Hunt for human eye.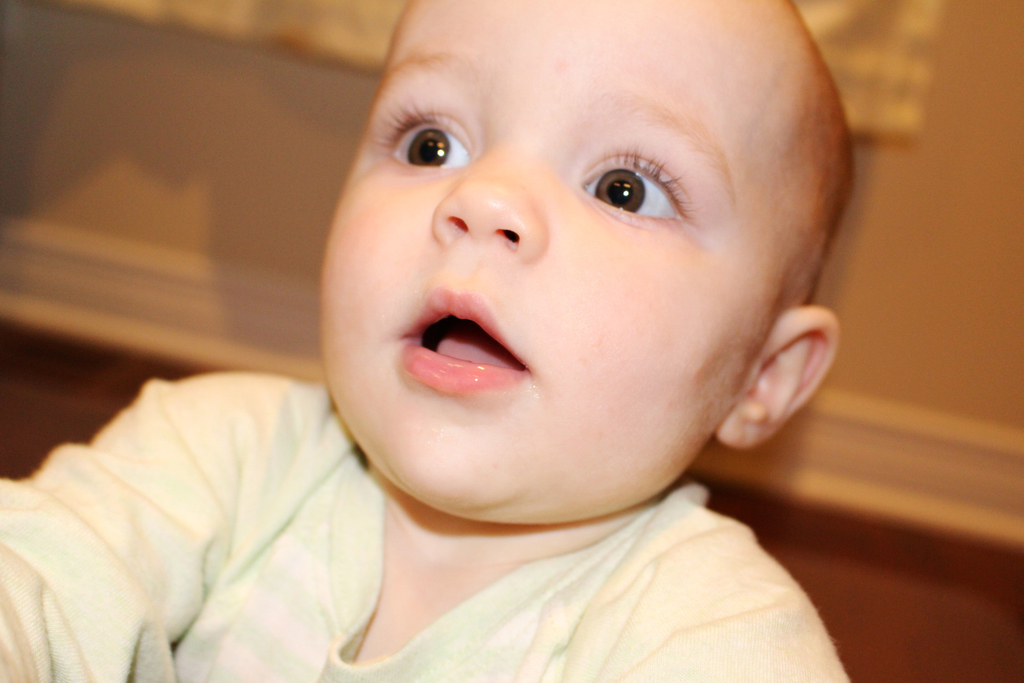
Hunted down at pyautogui.locateOnScreen(571, 128, 722, 226).
